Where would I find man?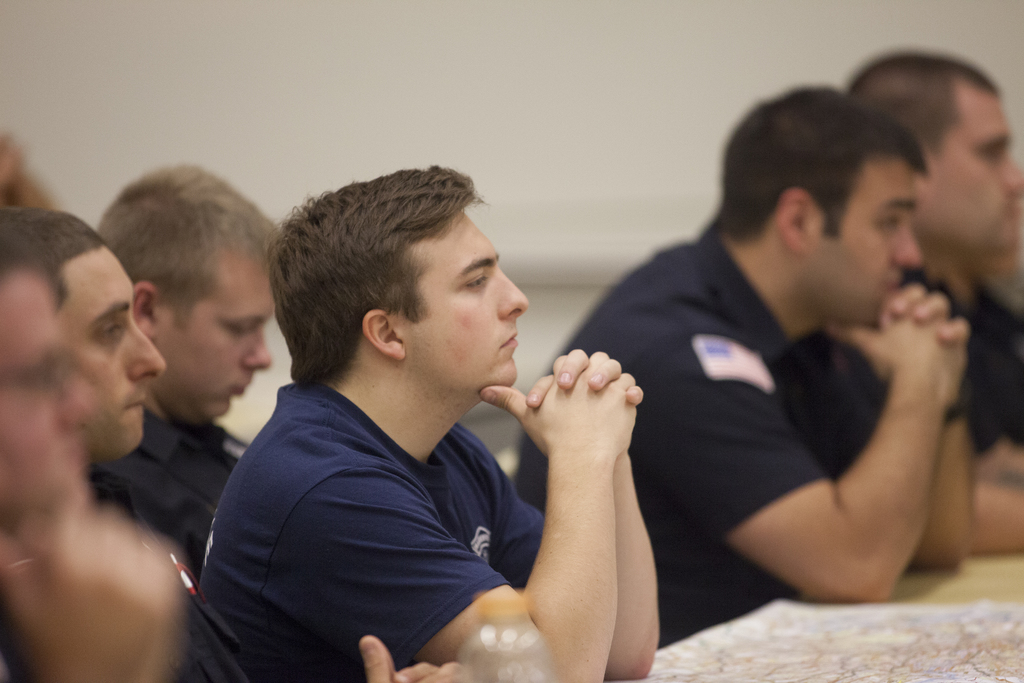
At <region>848, 55, 1023, 549</region>.
